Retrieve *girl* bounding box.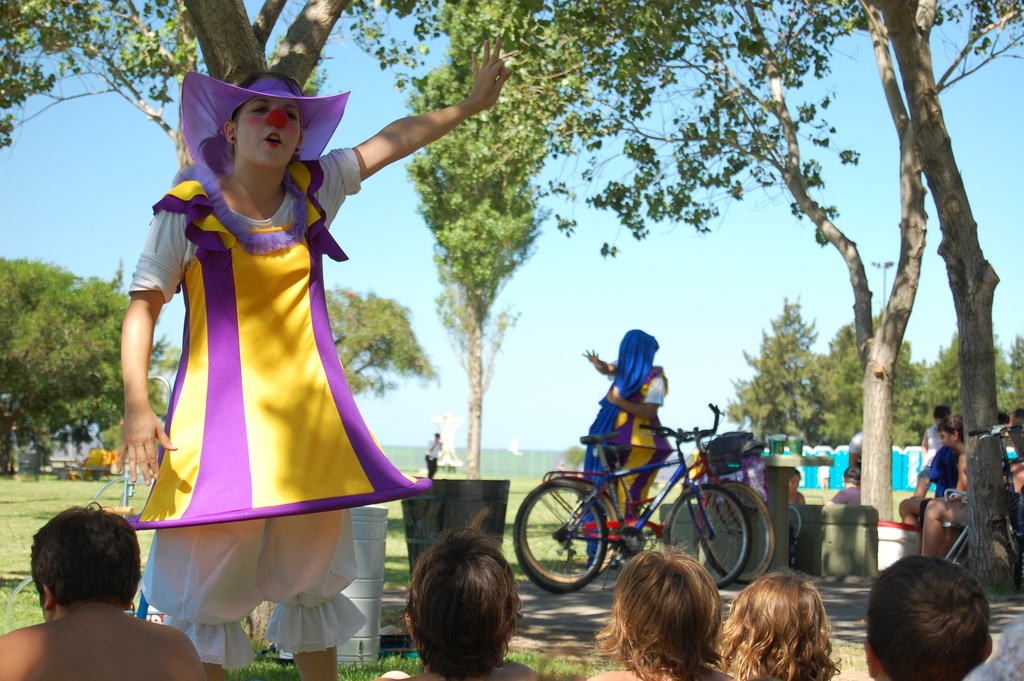
Bounding box: region(113, 38, 513, 680).
